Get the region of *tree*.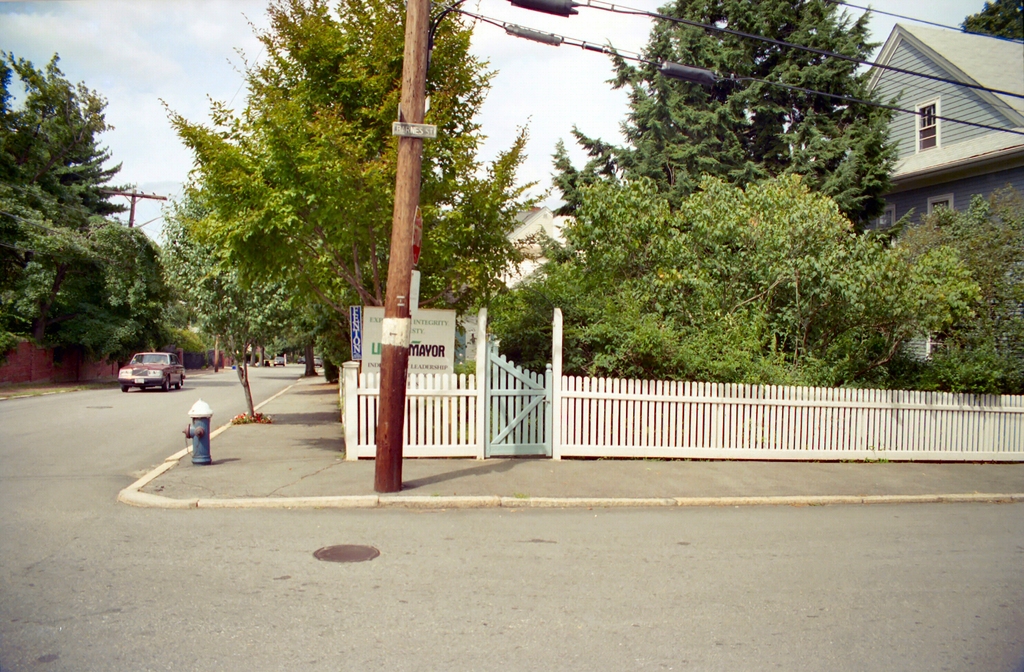
bbox=[156, 168, 356, 430].
